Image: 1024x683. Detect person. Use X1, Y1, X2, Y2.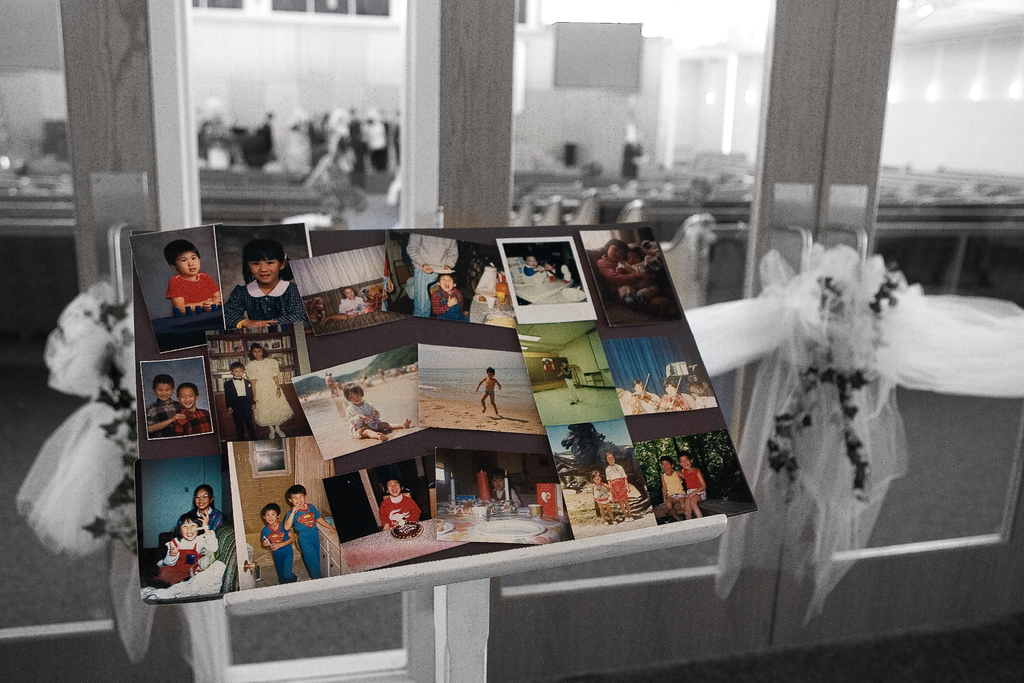
583, 465, 614, 525.
